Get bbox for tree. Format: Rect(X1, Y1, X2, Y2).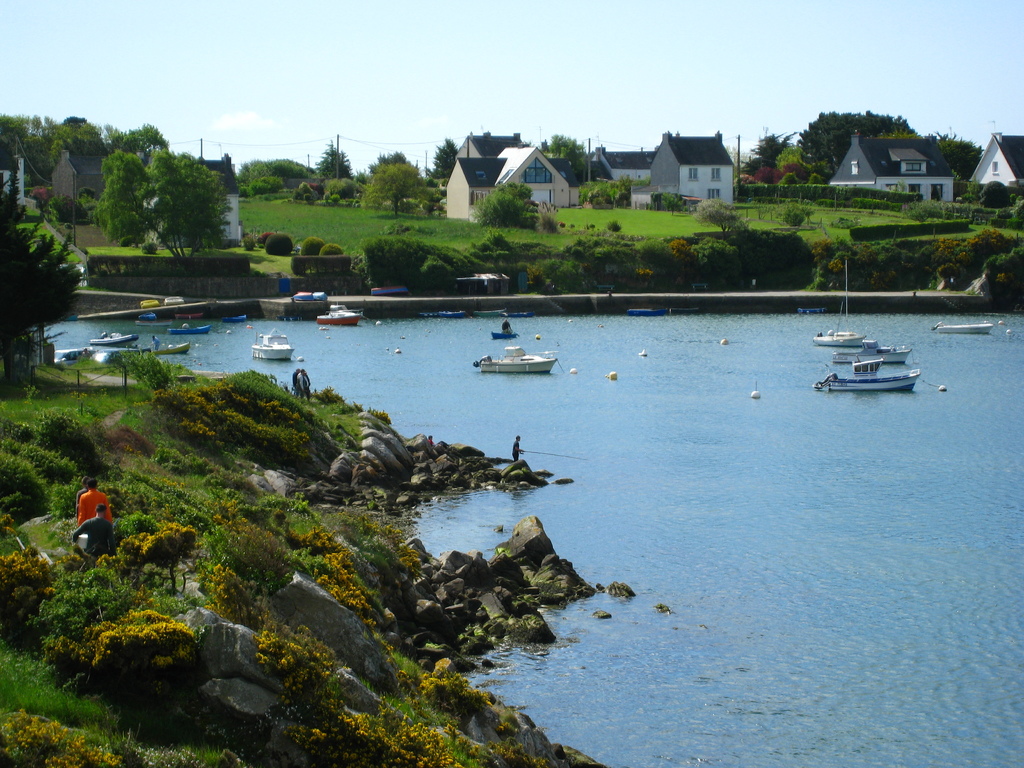
Rect(546, 132, 598, 179).
